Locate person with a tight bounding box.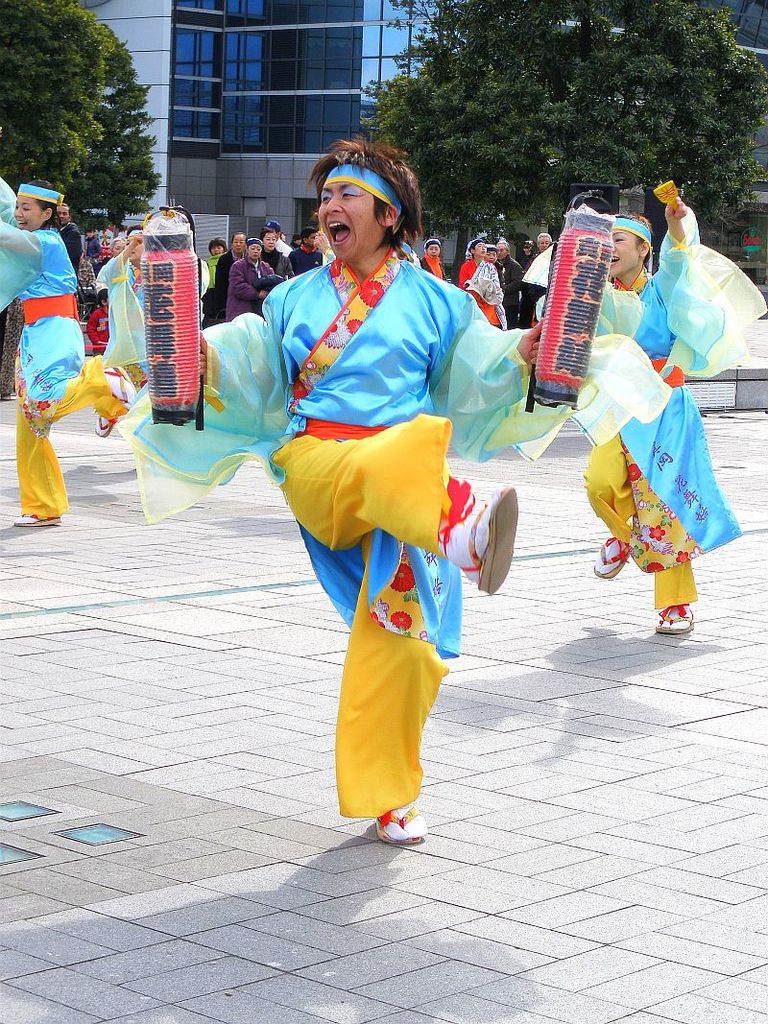
{"x1": 420, "y1": 235, "x2": 447, "y2": 285}.
